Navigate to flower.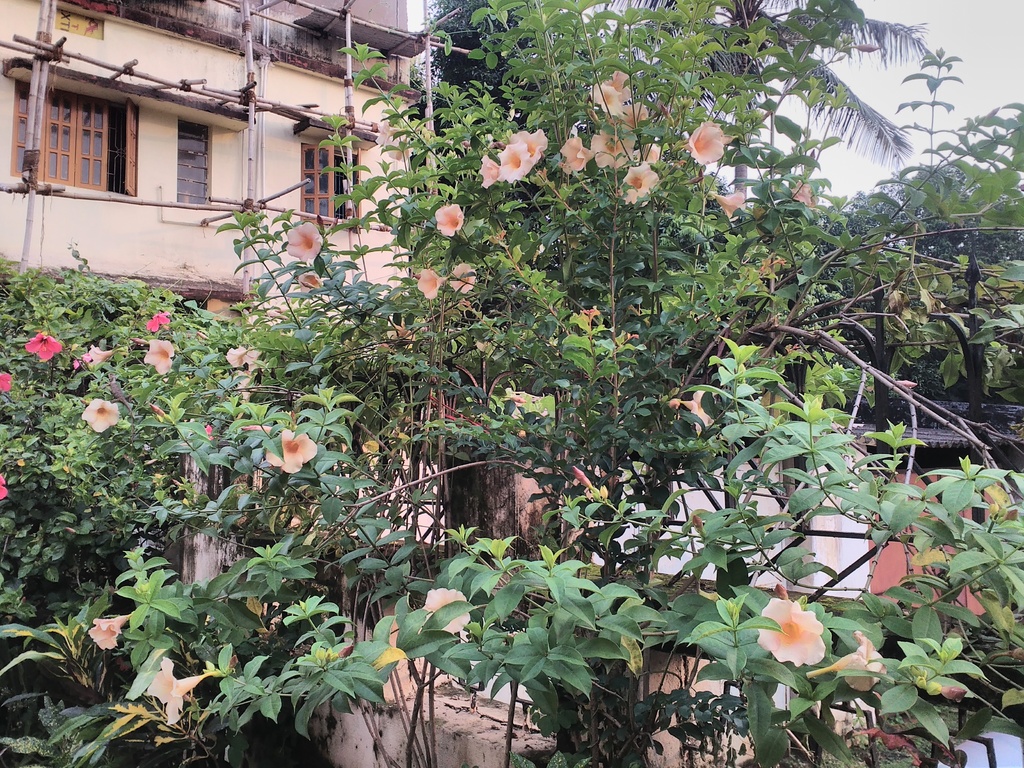
Navigation target: {"left": 796, "top": 180, "right": 815, "bottom": 208}.
